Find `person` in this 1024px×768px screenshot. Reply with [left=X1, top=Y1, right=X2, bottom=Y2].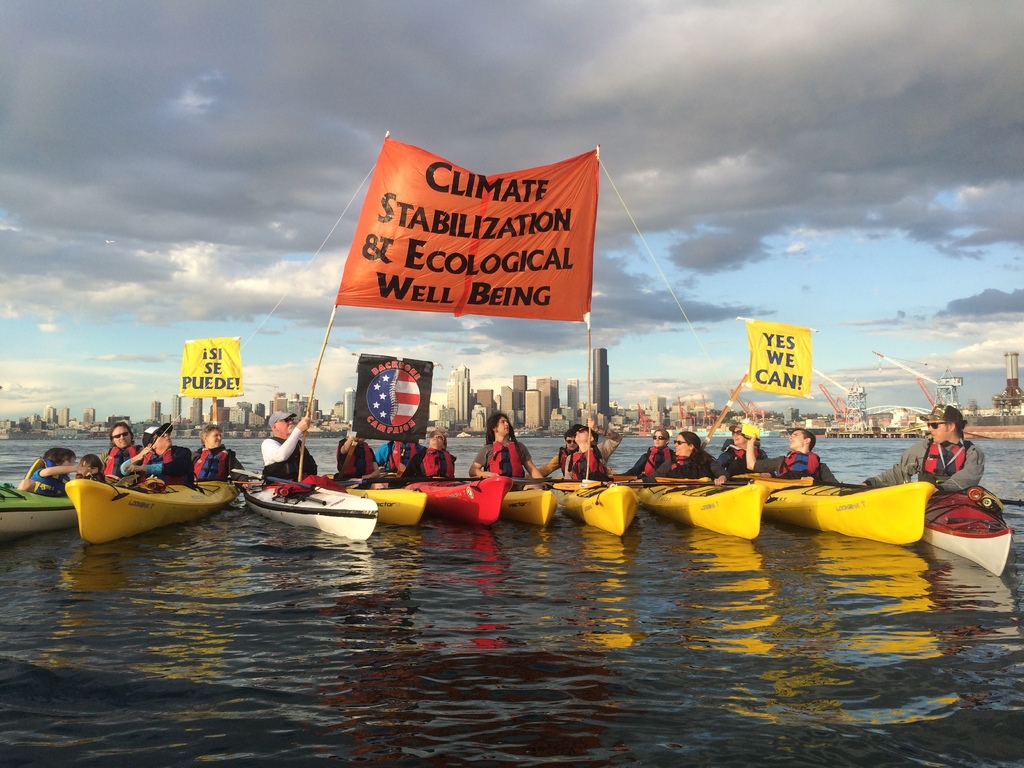
[left=476, top=421, right=532, bottom=474].
